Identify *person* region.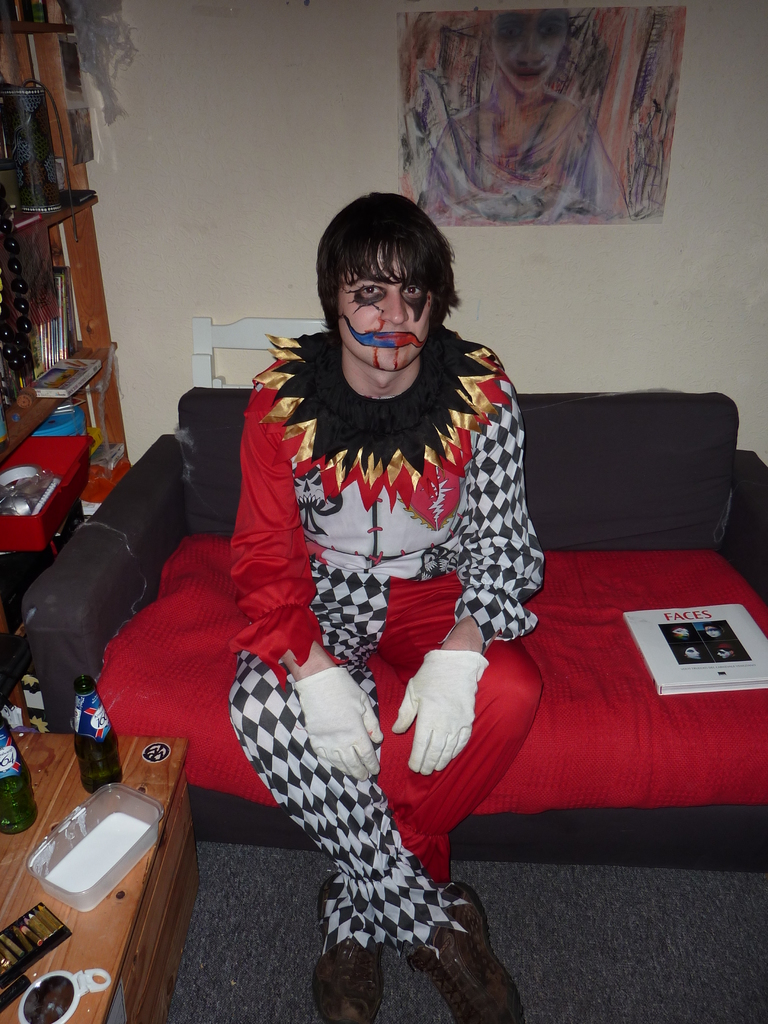
Region: bbox=[171, 180, 552, 957].
